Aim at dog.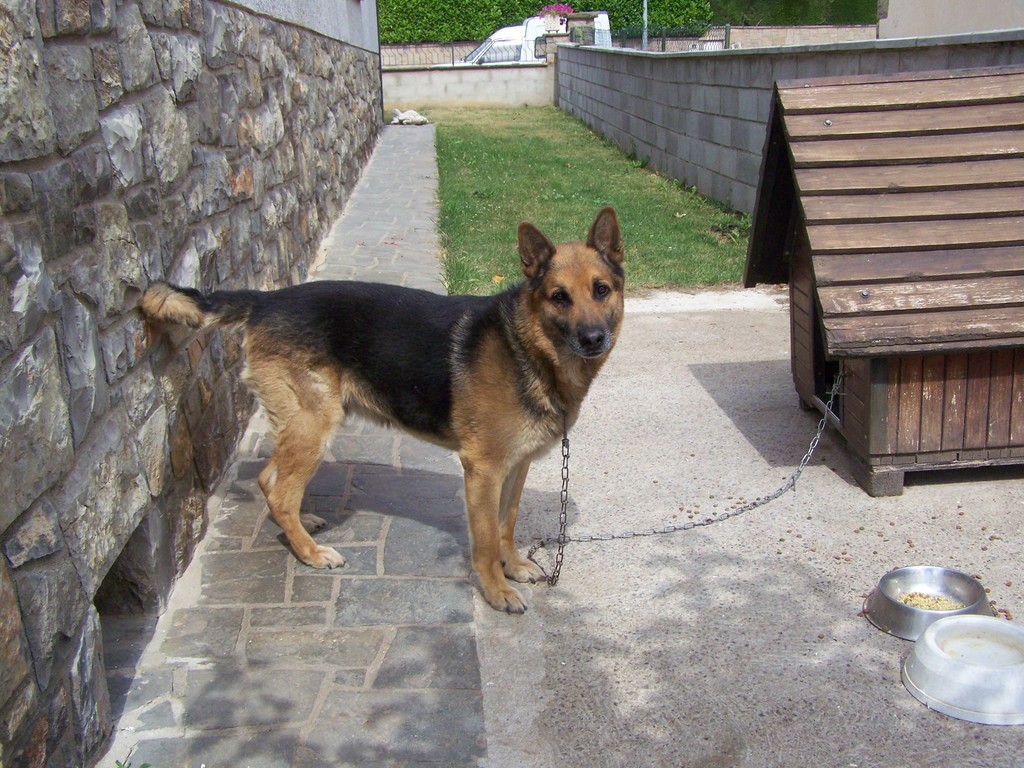
Aimed at box=[129, 207, 627, 622].
